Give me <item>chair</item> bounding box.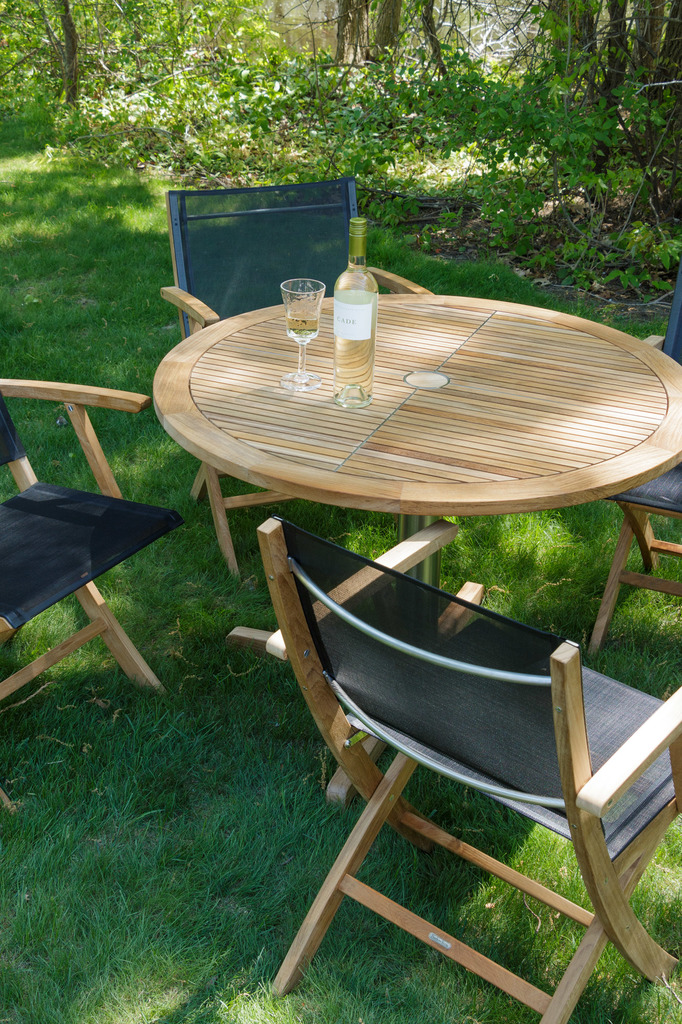
Rect(247, 511, 680, 1023).
